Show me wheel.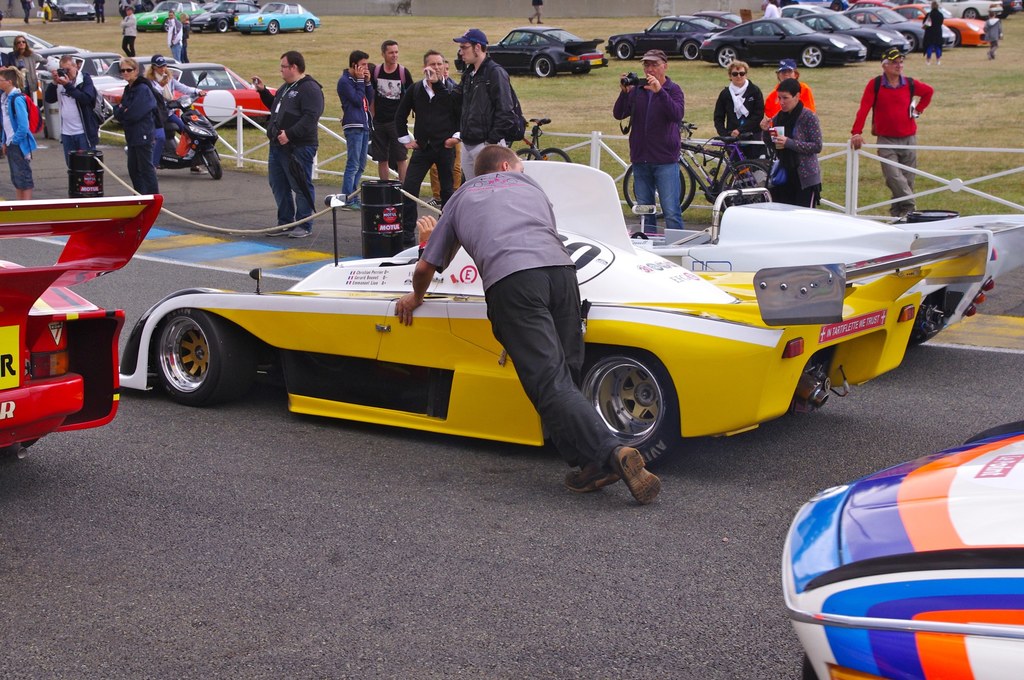
wheel is here: {"x1": 718, "y1": 157, "x2": 773, "y2": 212}.
